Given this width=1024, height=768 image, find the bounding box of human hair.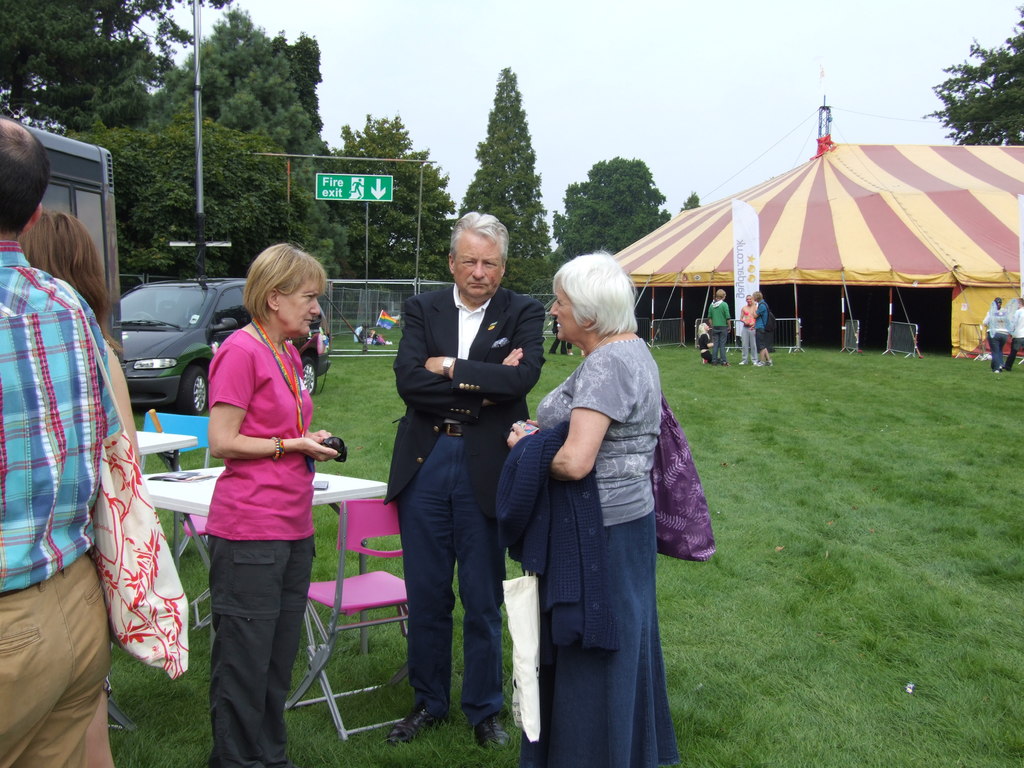
554,248,638,333.
